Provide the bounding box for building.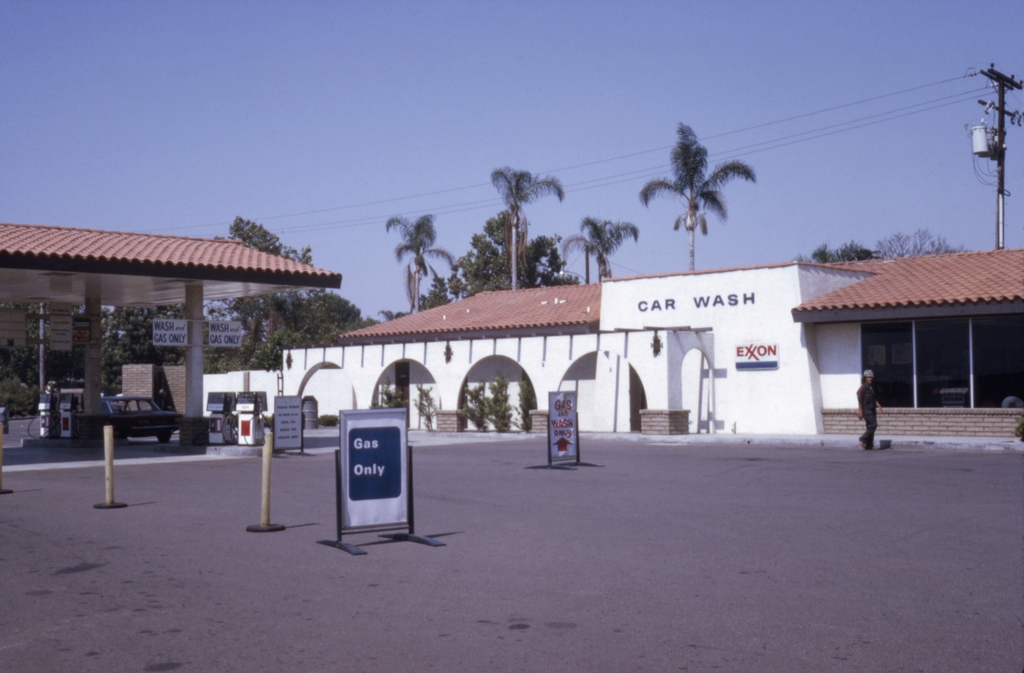
271/239/1023/426.
